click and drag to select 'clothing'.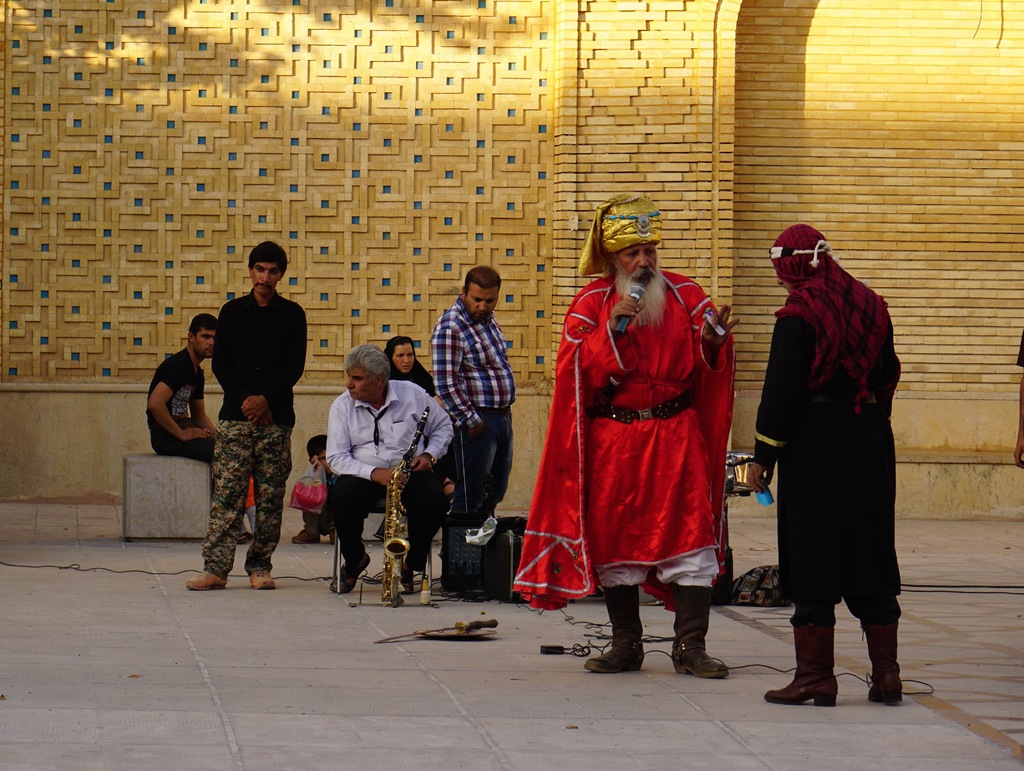
Selection: (141, 345, 220, 471).
